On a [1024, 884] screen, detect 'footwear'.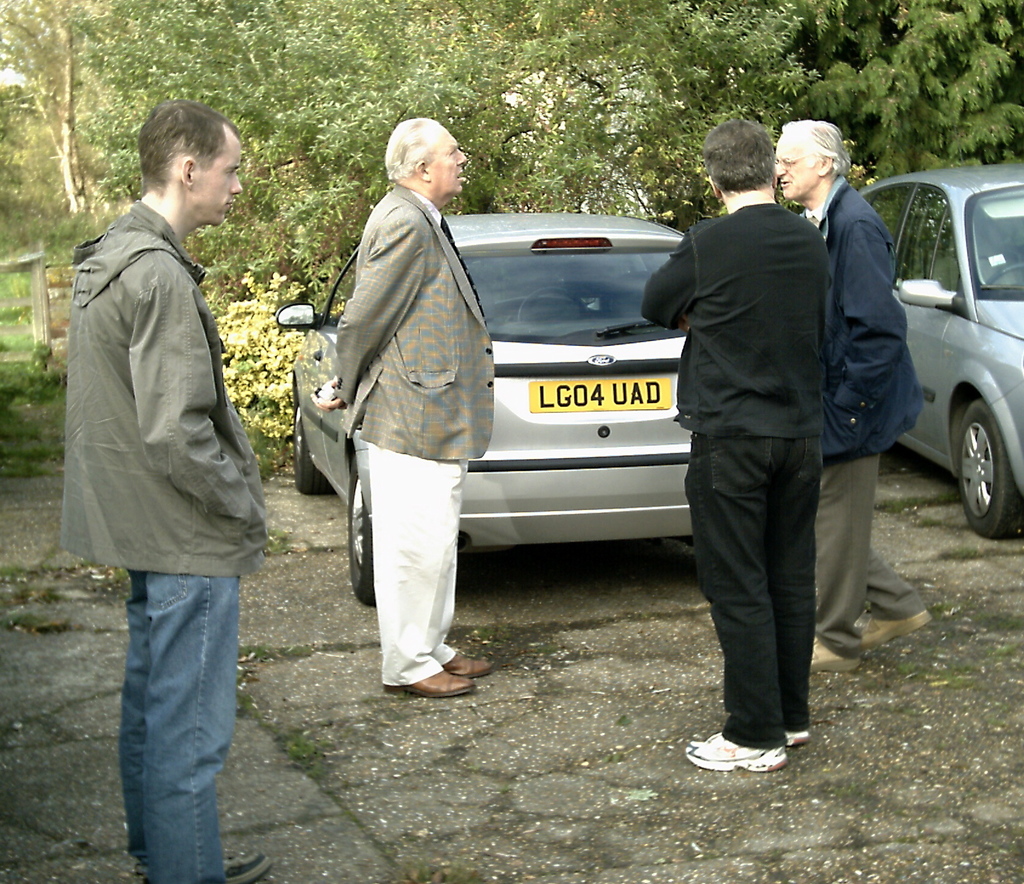
[442,641,490,678].
